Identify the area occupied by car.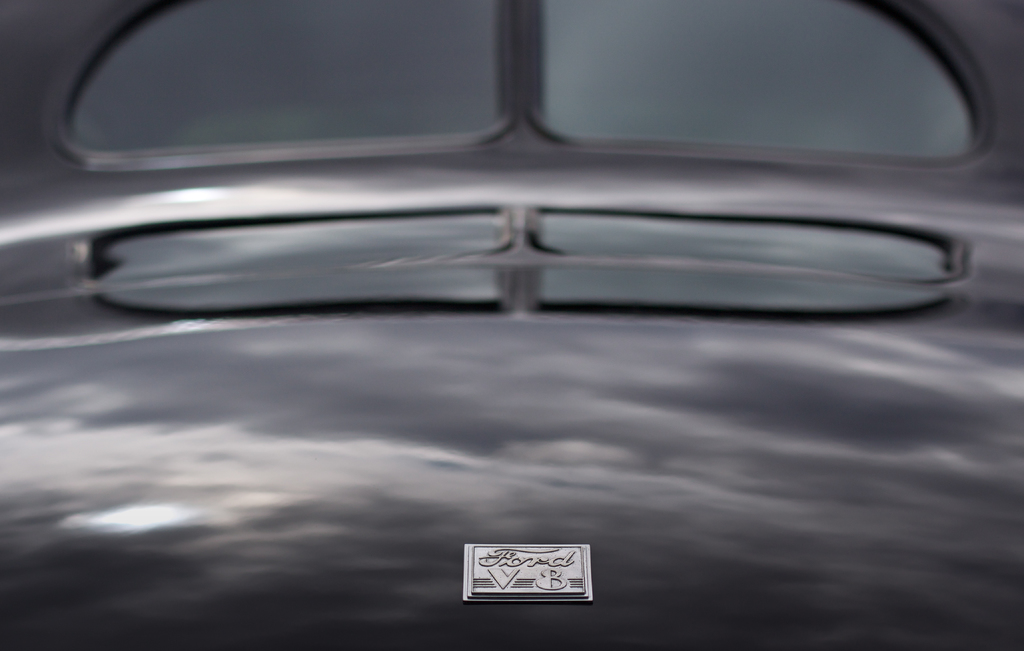
Area: [left=0, top=0, right=1023, bottom=650].
